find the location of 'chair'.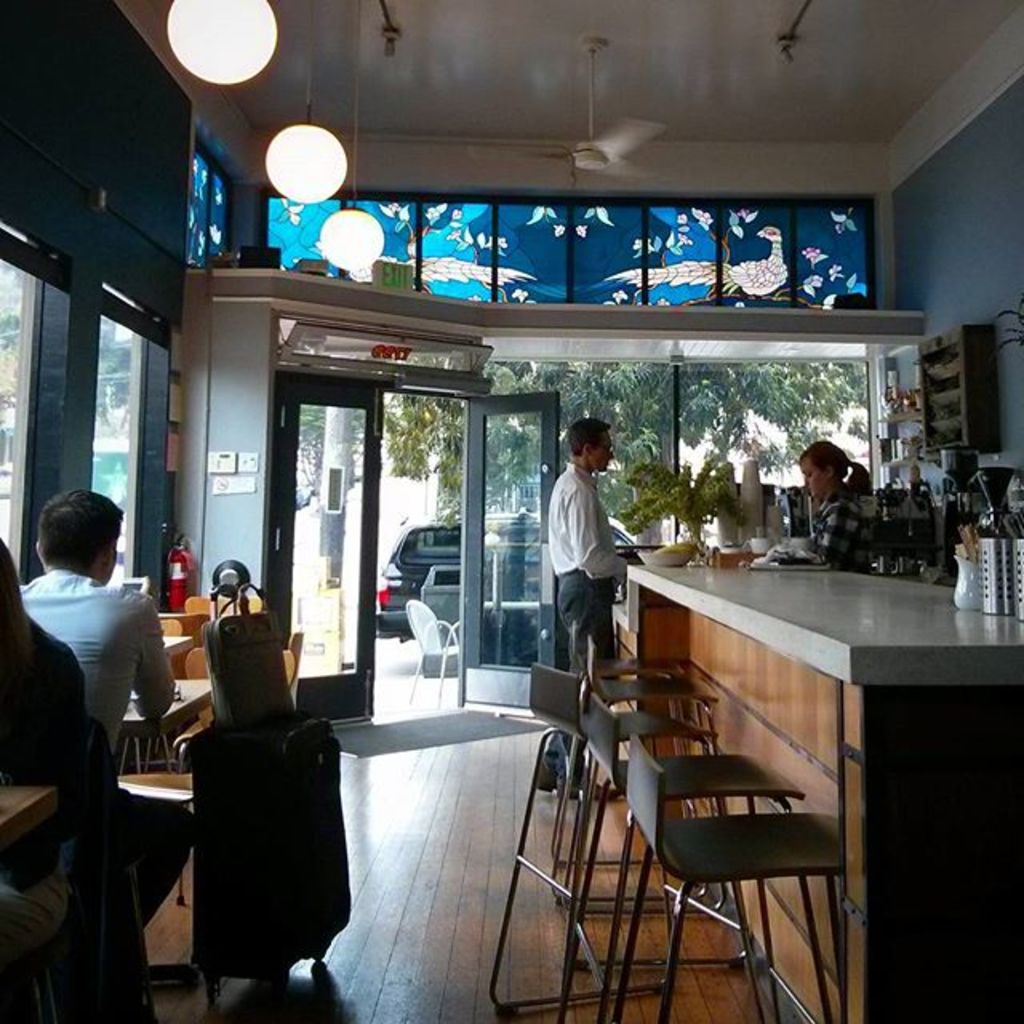
Location: <box>550,686,800,1019</box>.
